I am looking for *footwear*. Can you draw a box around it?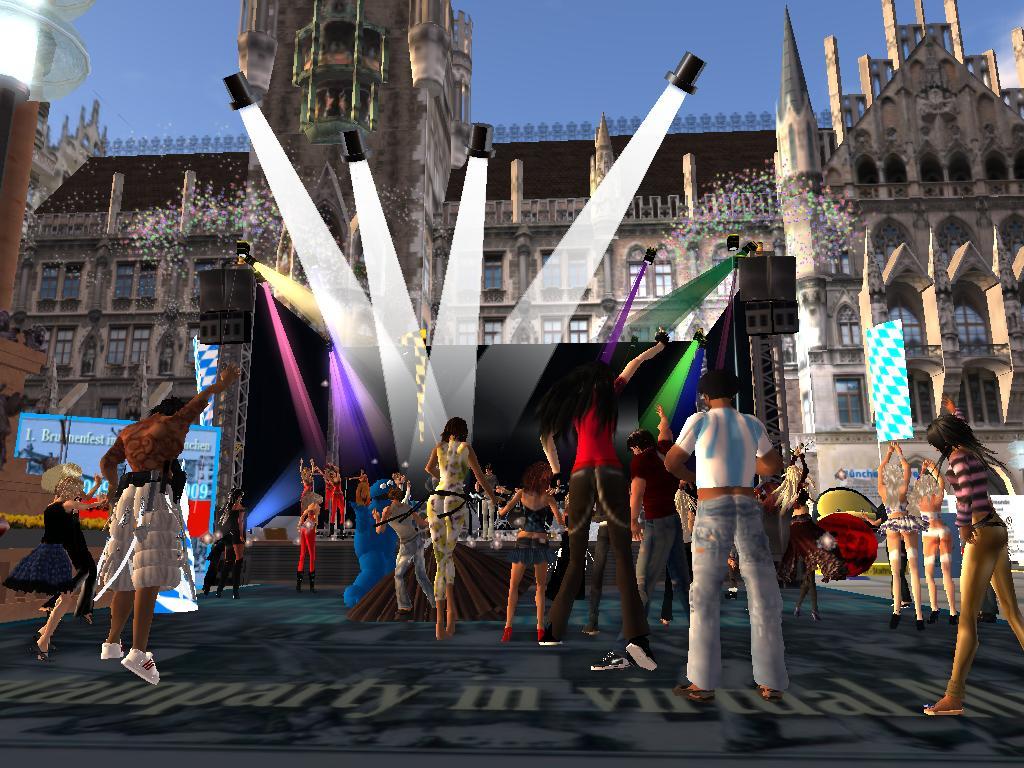
Sure, the bounding box is {"x1": 303, "y1": 566, "x2": 318, "y2": 593}.
